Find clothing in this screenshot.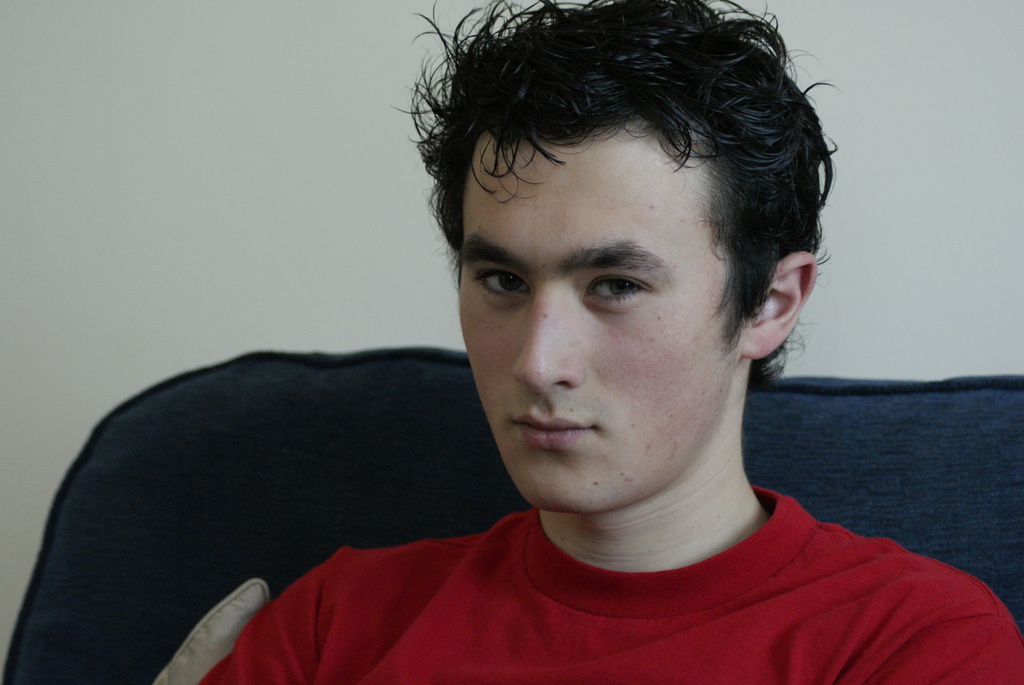
The bounding box for clothing is 268/457/1018/672.
